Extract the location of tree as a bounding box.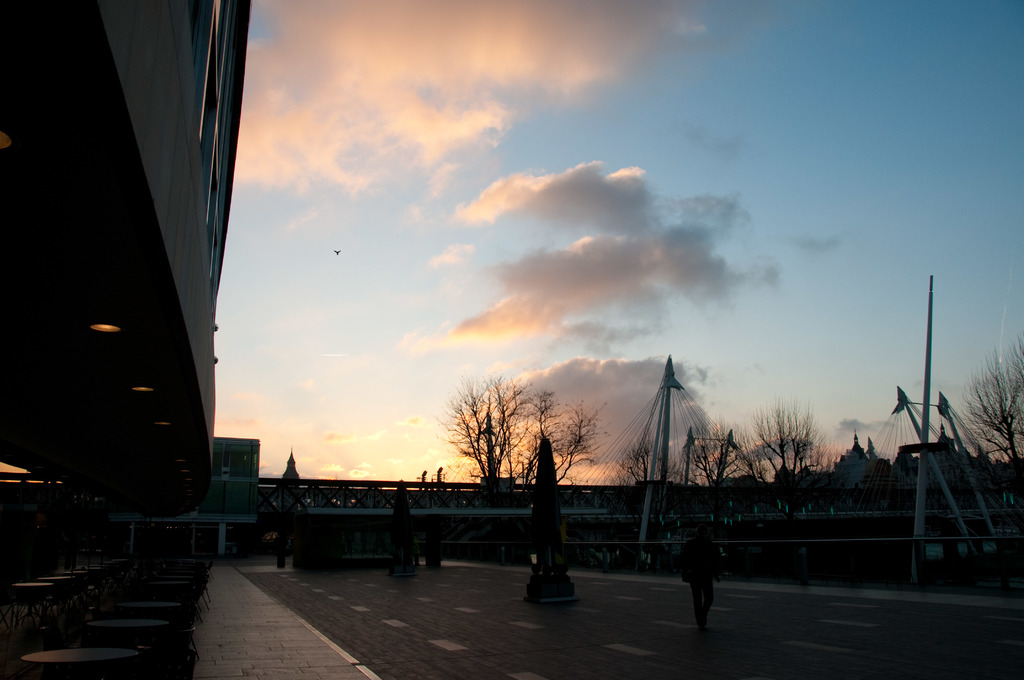
(560, 403, 609, 482).
